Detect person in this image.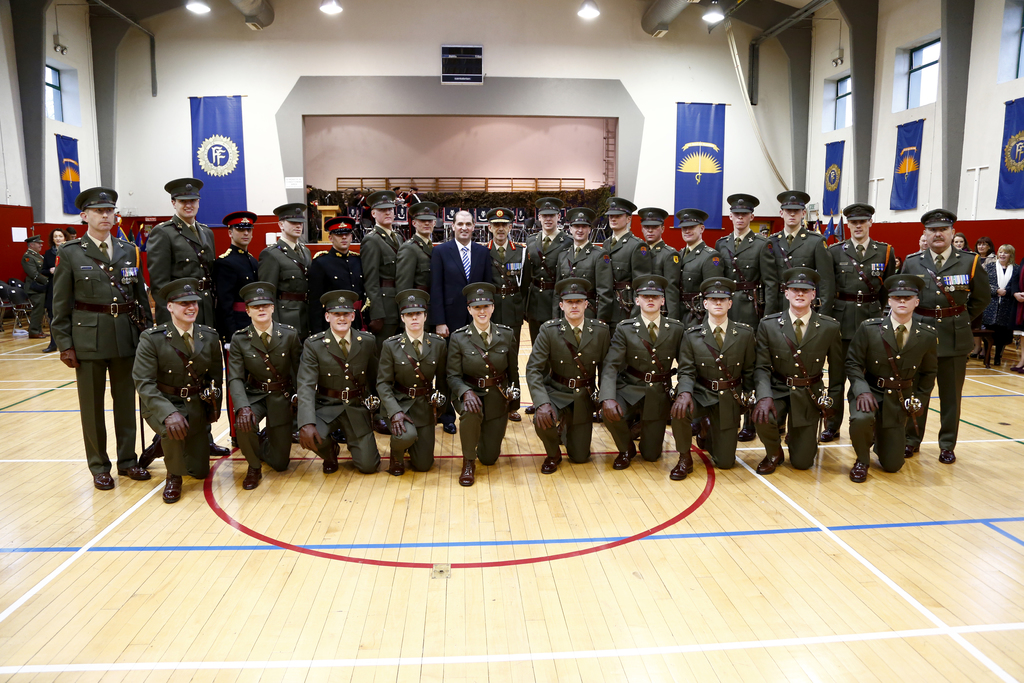
Detection: [525,277,611,475].
